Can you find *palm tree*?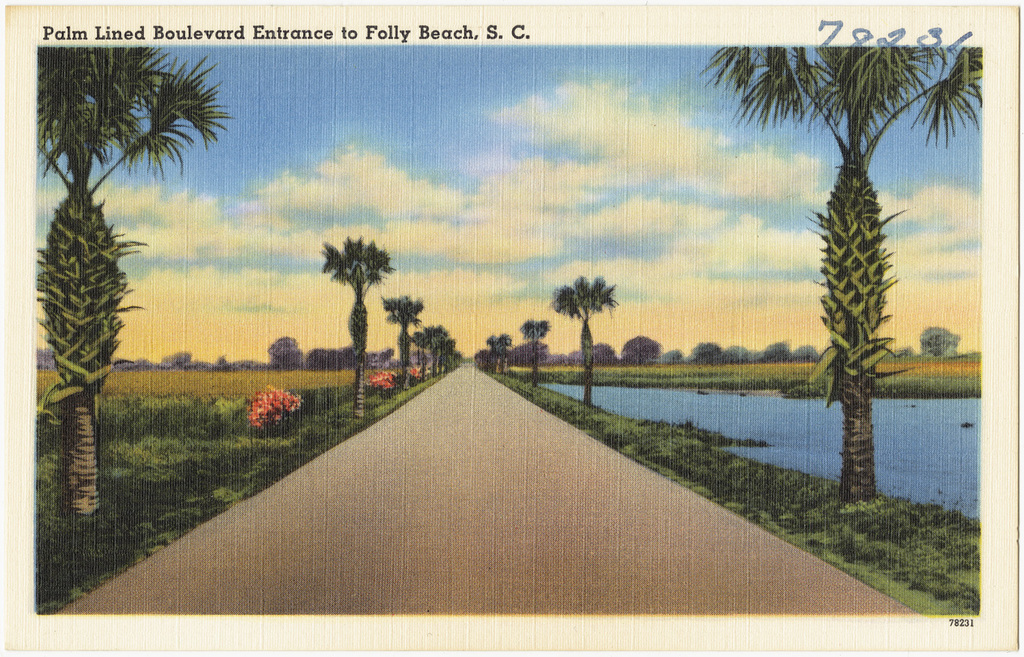
Yes, bounding box: <bbox>516, 302, 558, 394</bbox>.
